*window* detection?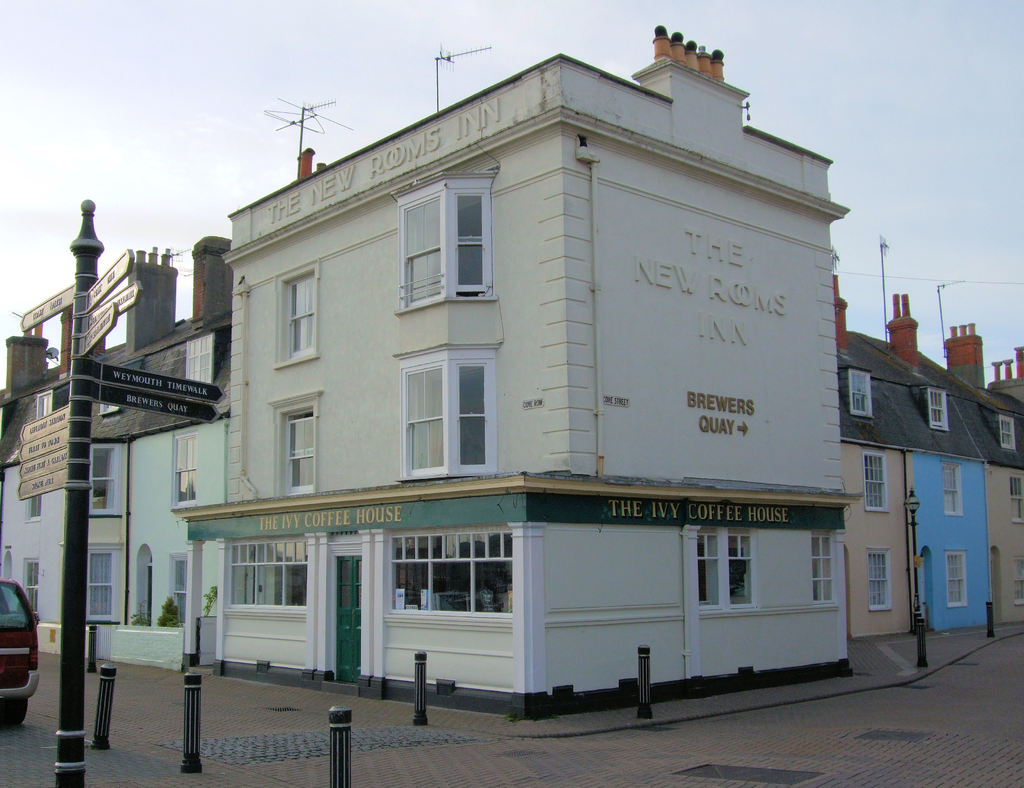
(left=172, top=552, right=185, bottom=623)
